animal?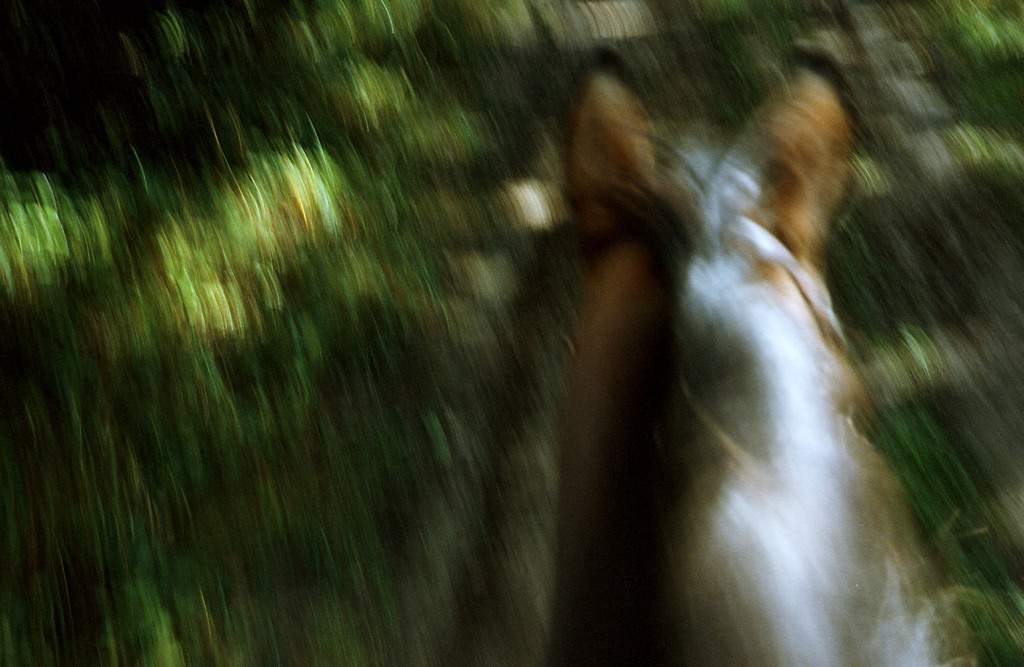
x1=550 y1=70 x2=929 y2=666
